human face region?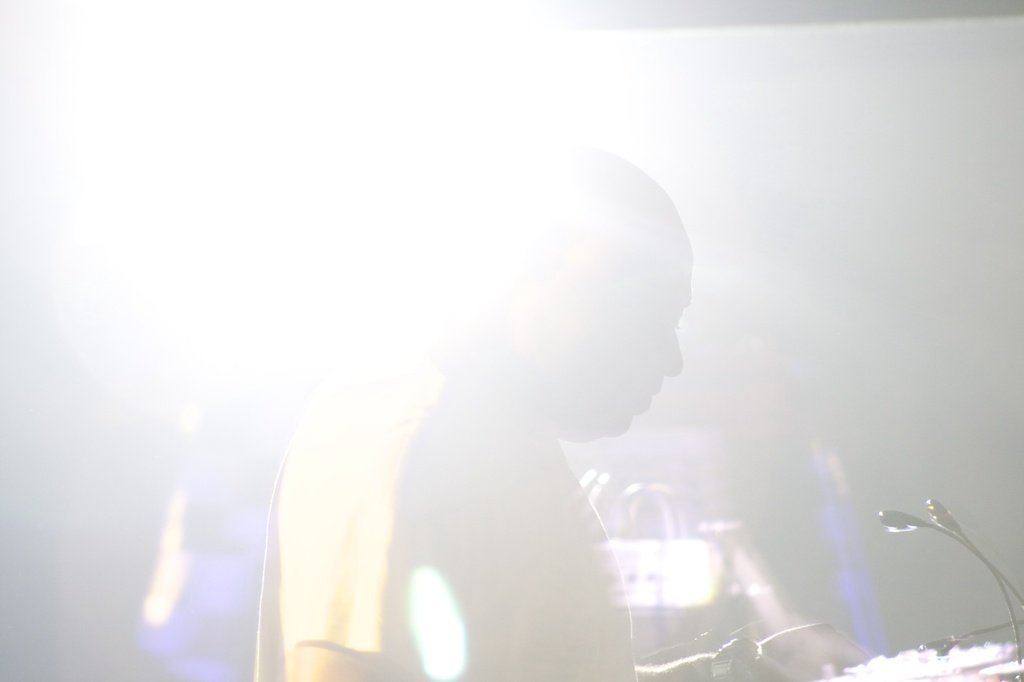
559:223:689:446
